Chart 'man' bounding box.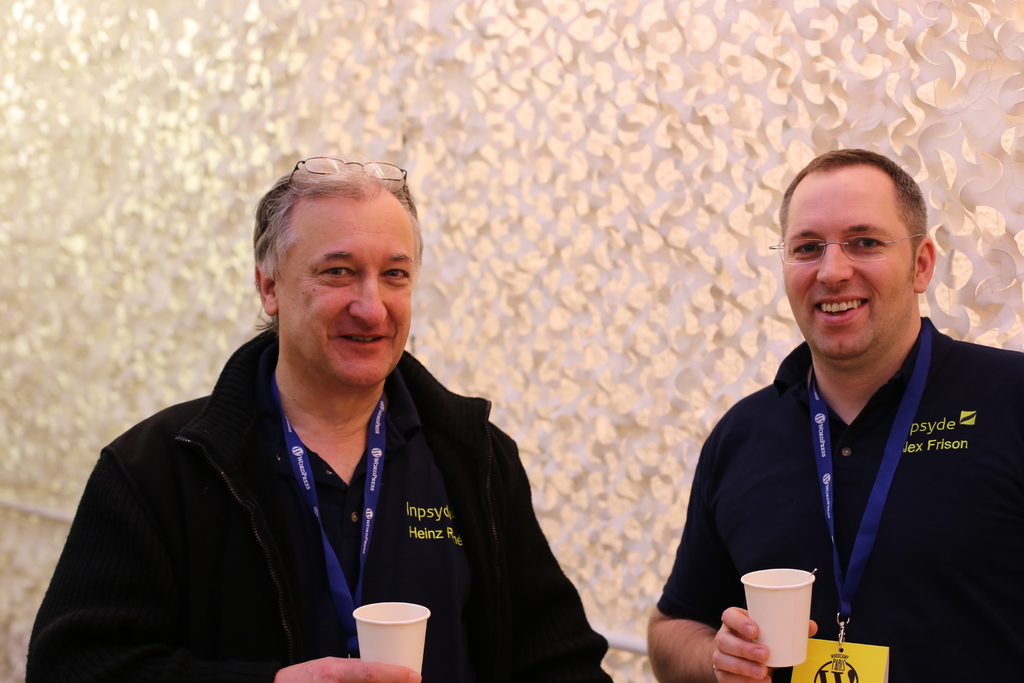
Charted: 29/153/620/682.
